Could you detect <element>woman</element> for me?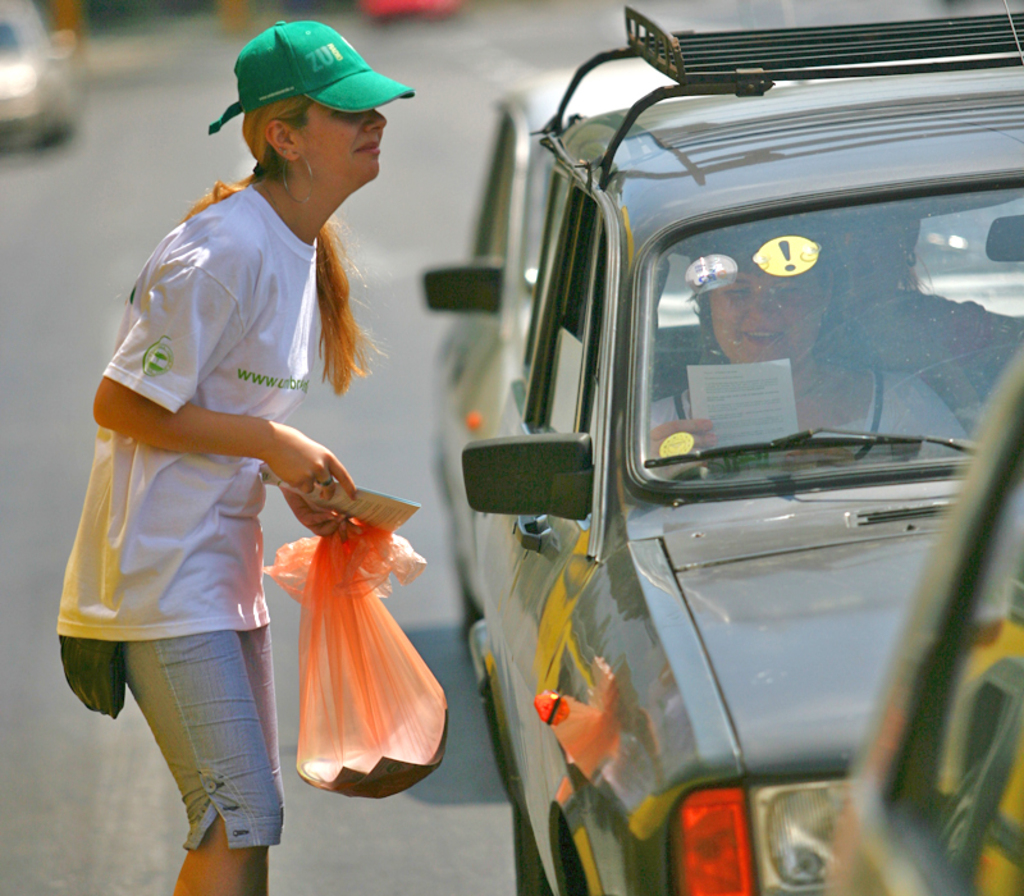
Detection result: pyautogui.locateOnScreen(828, 207, 1023, 404).
